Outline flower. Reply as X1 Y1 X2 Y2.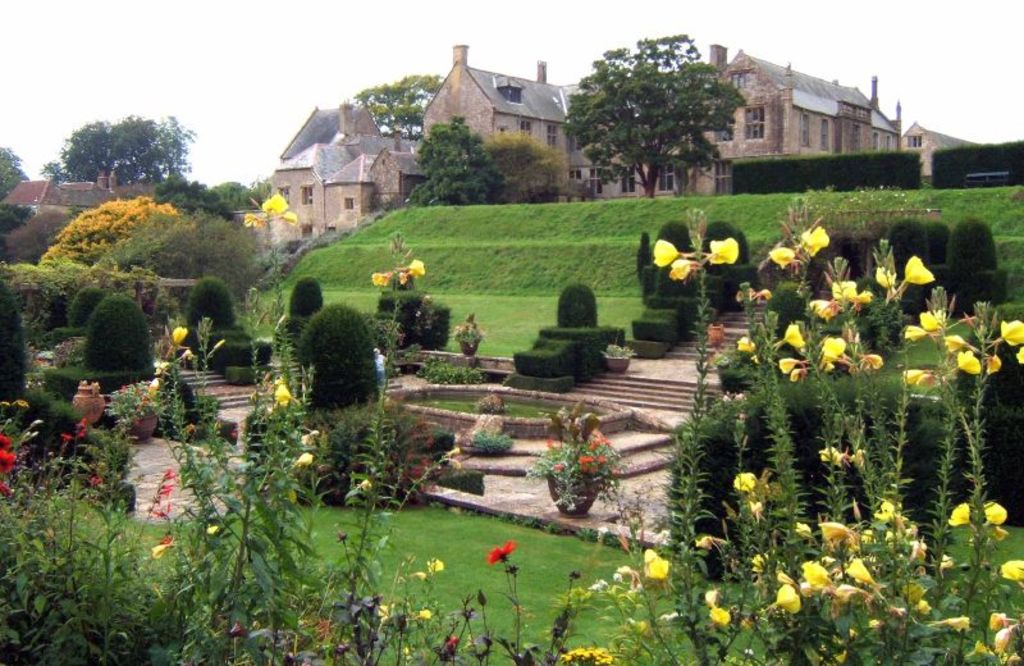
643 548 672 580.
